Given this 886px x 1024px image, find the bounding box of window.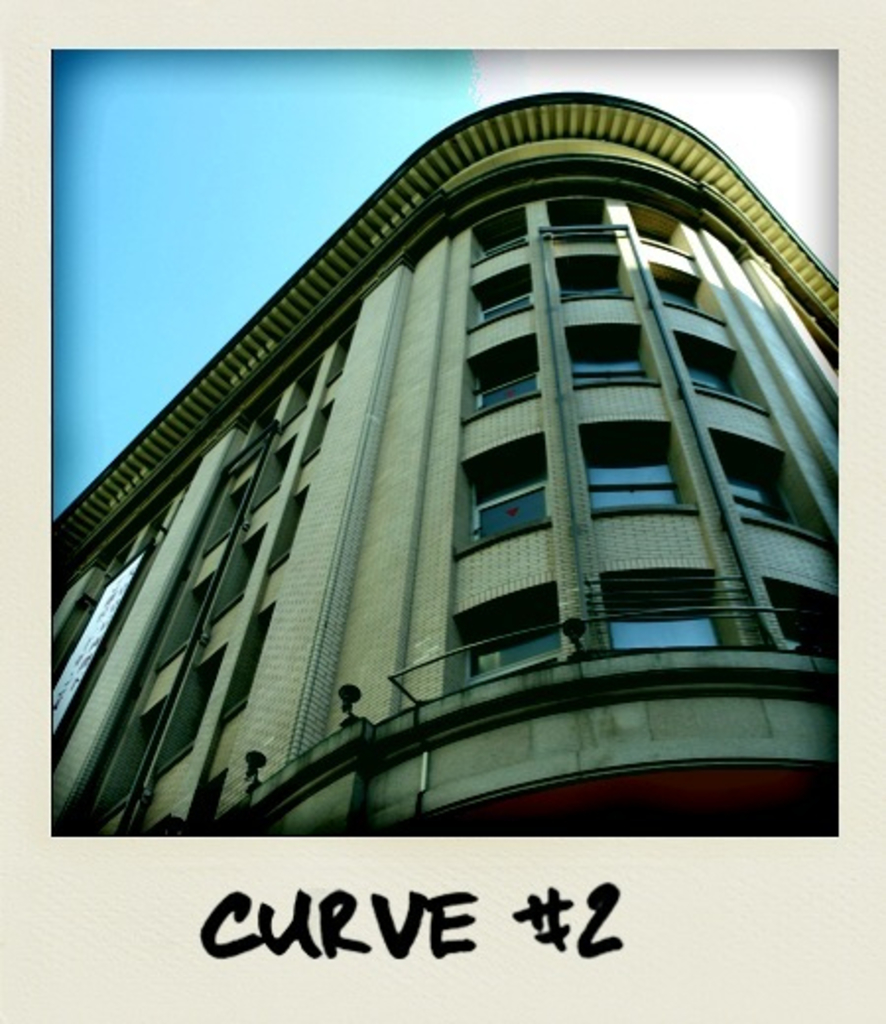
BBox(581, 421, 695, 504).
